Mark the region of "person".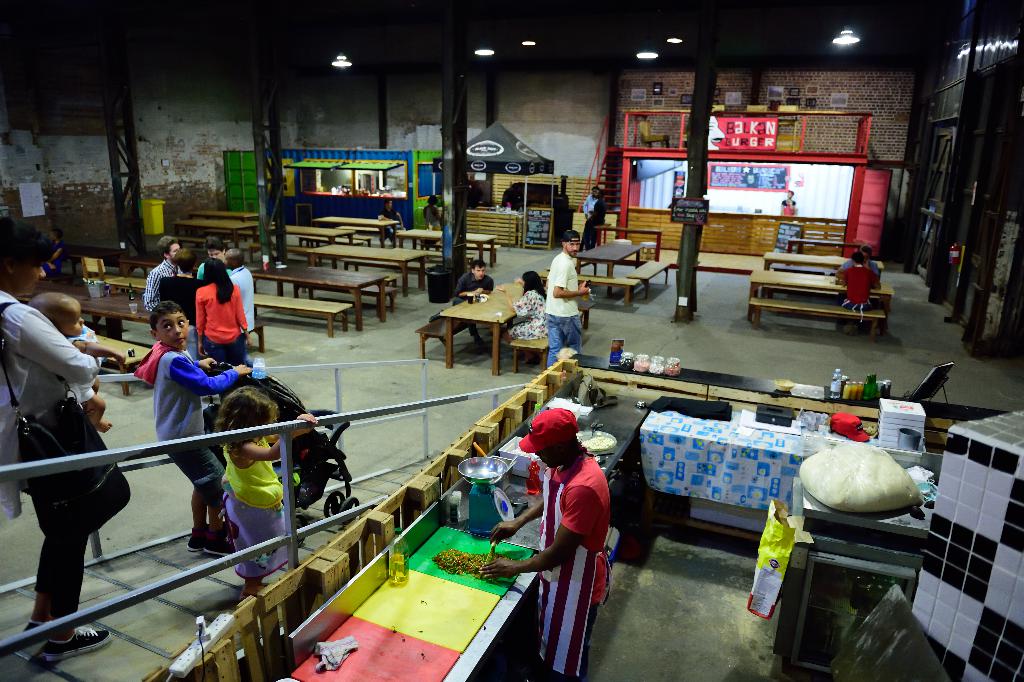
Region: bbox=(0, 215, 118, 667).
